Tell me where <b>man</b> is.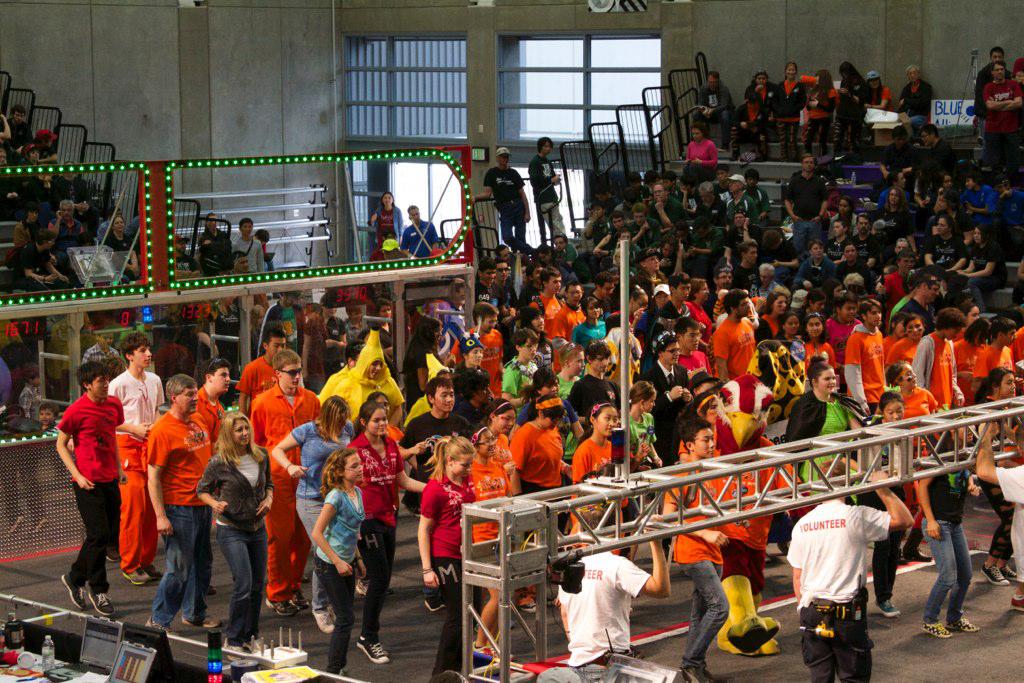
<b>man</b> is at select_region(784, 453, 918, 682).
